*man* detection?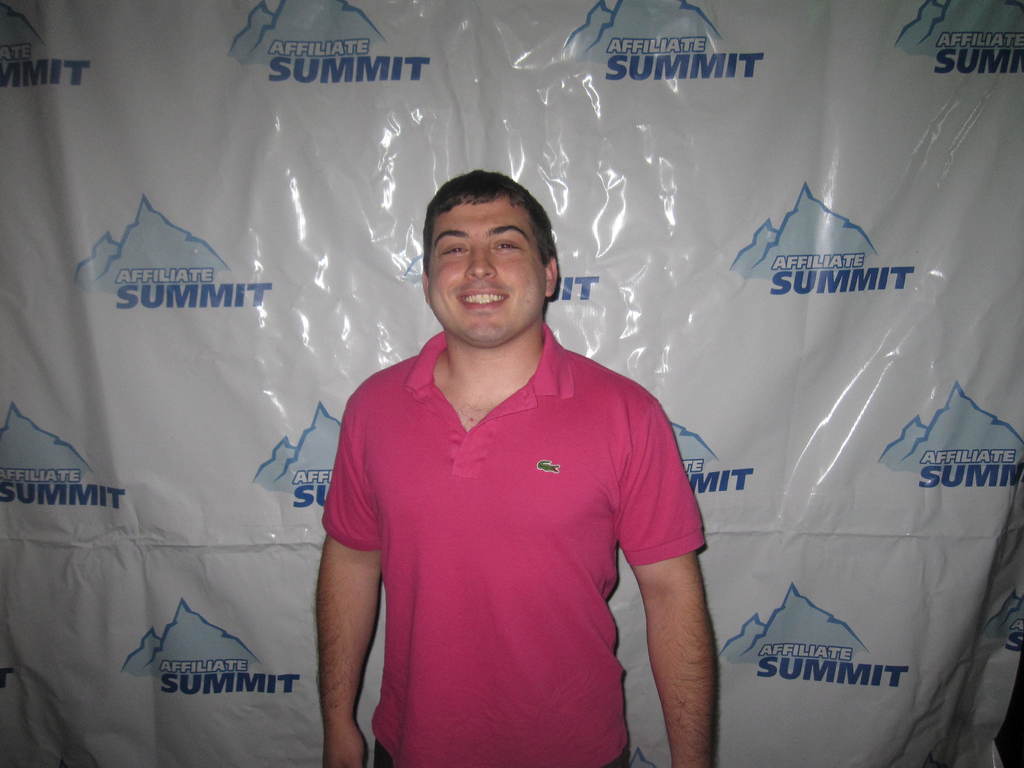
region(298, 164, 719, 737)
